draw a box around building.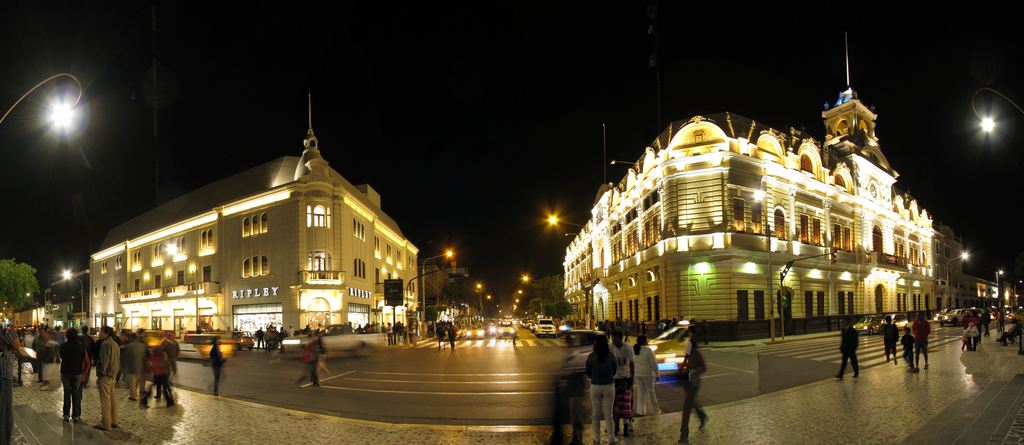
box=[87, 95, 415, 342].
